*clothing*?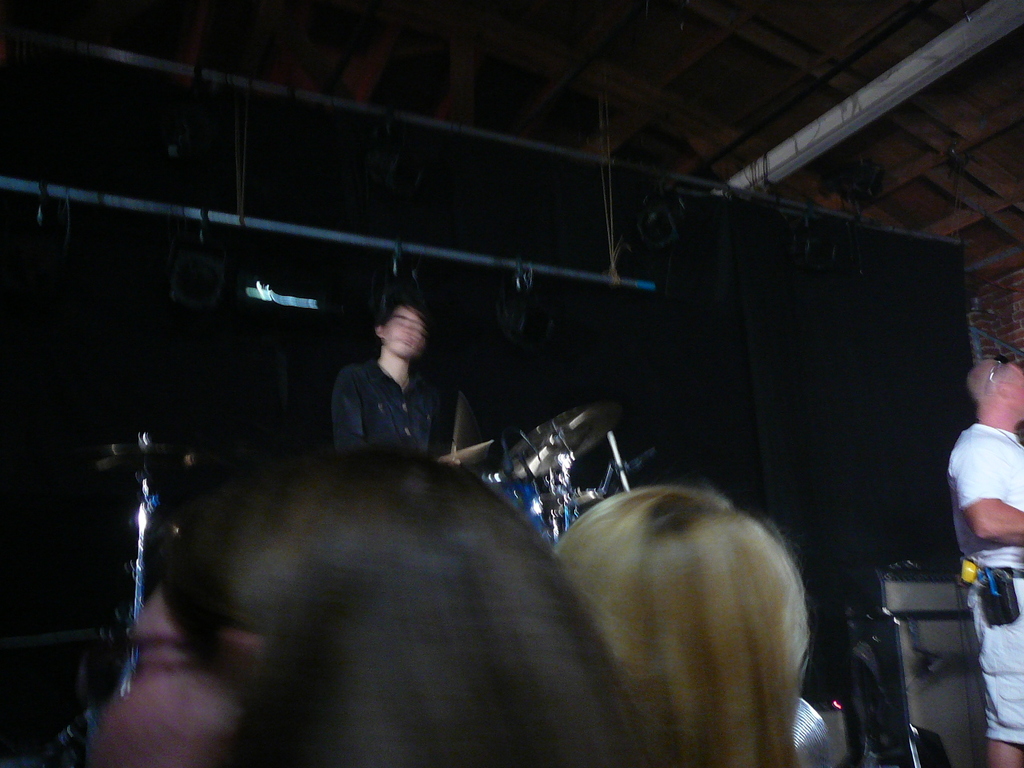
x1=326 y1=356 x2=482 y2=462
